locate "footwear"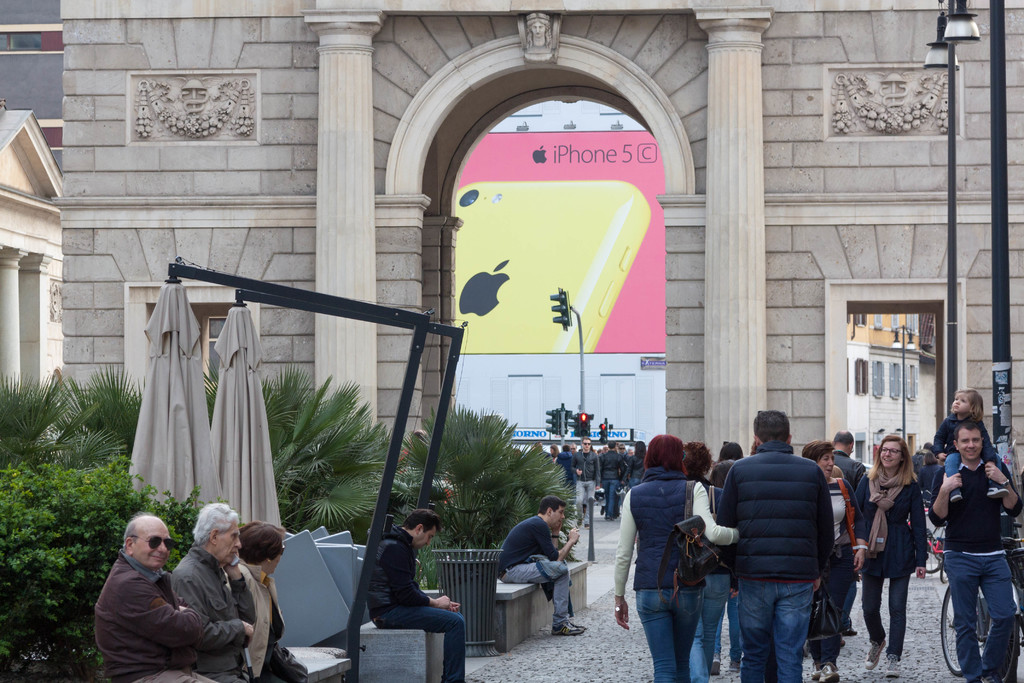
(x1=568, y1=619, x2=584, y2=628)
